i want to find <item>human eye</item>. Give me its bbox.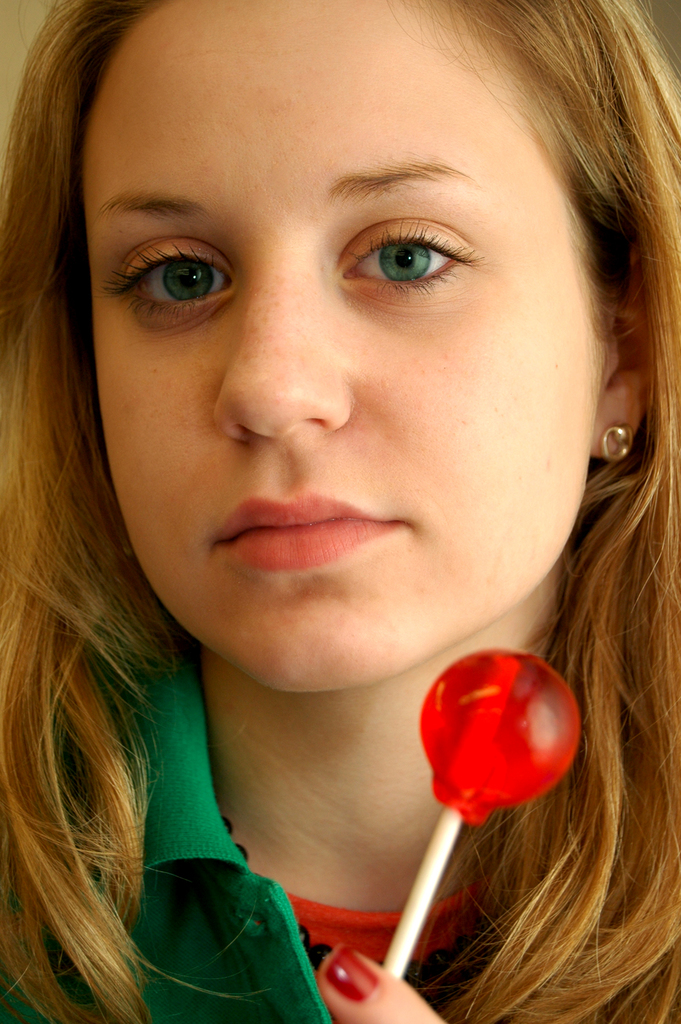
region(106, 234, 235, 329).
